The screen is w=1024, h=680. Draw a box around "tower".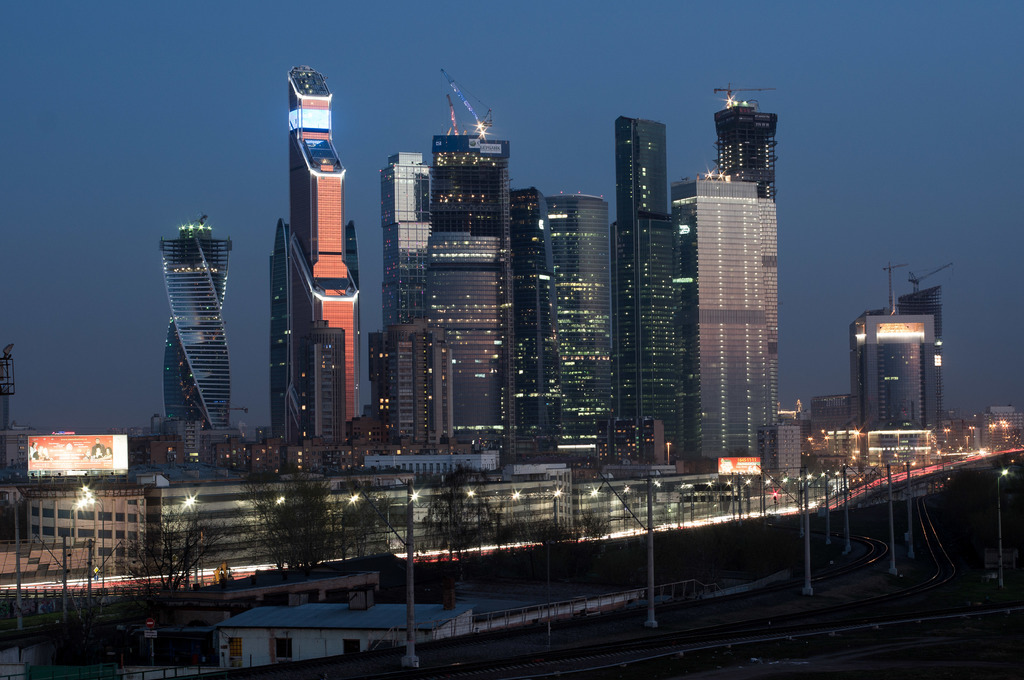
left=616, top=201, right=694, bottom=478.
